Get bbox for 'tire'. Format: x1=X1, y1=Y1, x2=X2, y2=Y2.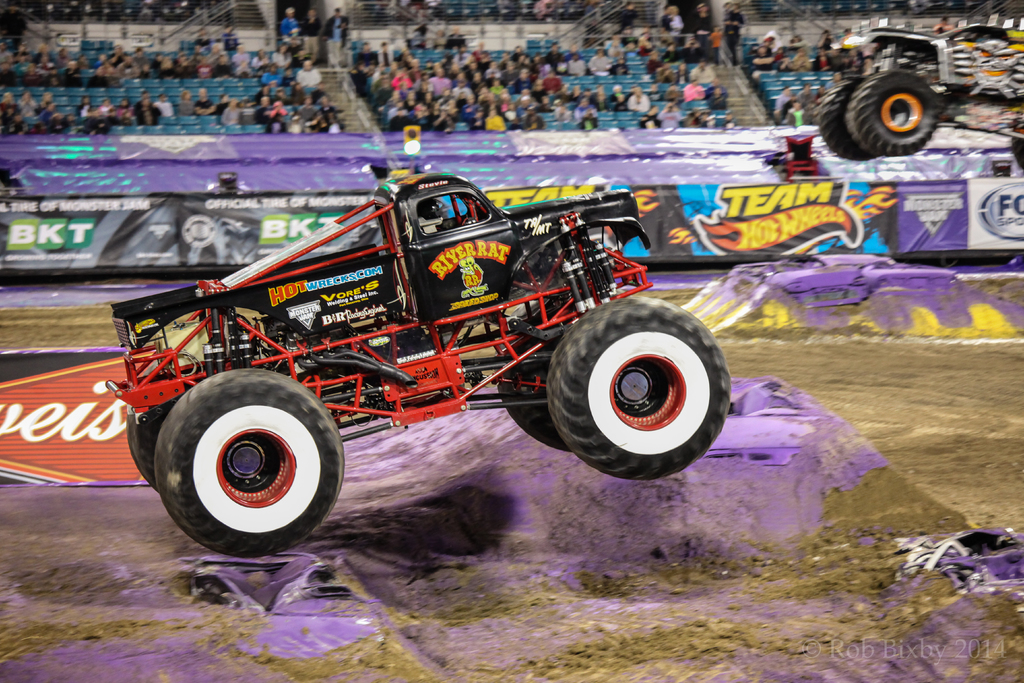
x1=499, y1=294, x2=582, y2=454.
